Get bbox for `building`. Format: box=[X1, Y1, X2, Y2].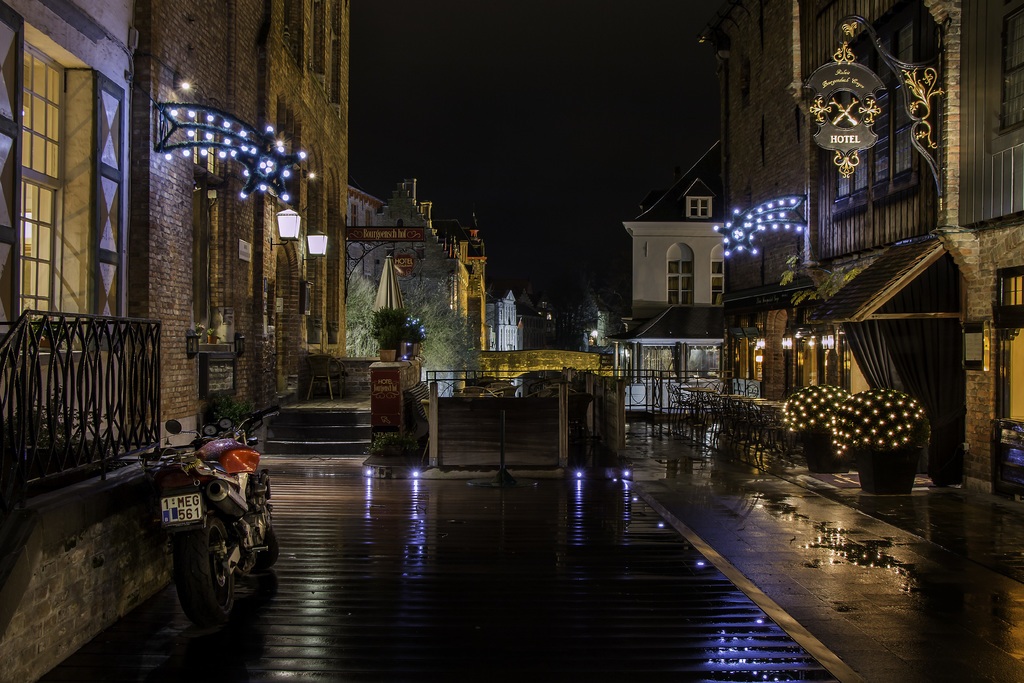
box=[528, 289, 610, 349].
